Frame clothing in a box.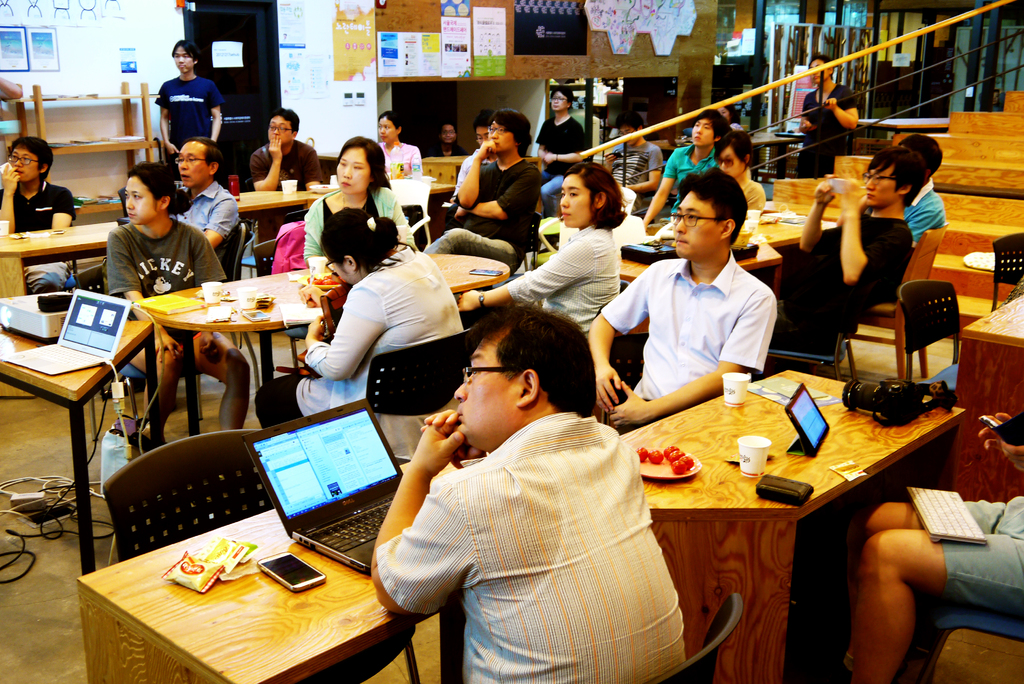
792:82:859:175.
